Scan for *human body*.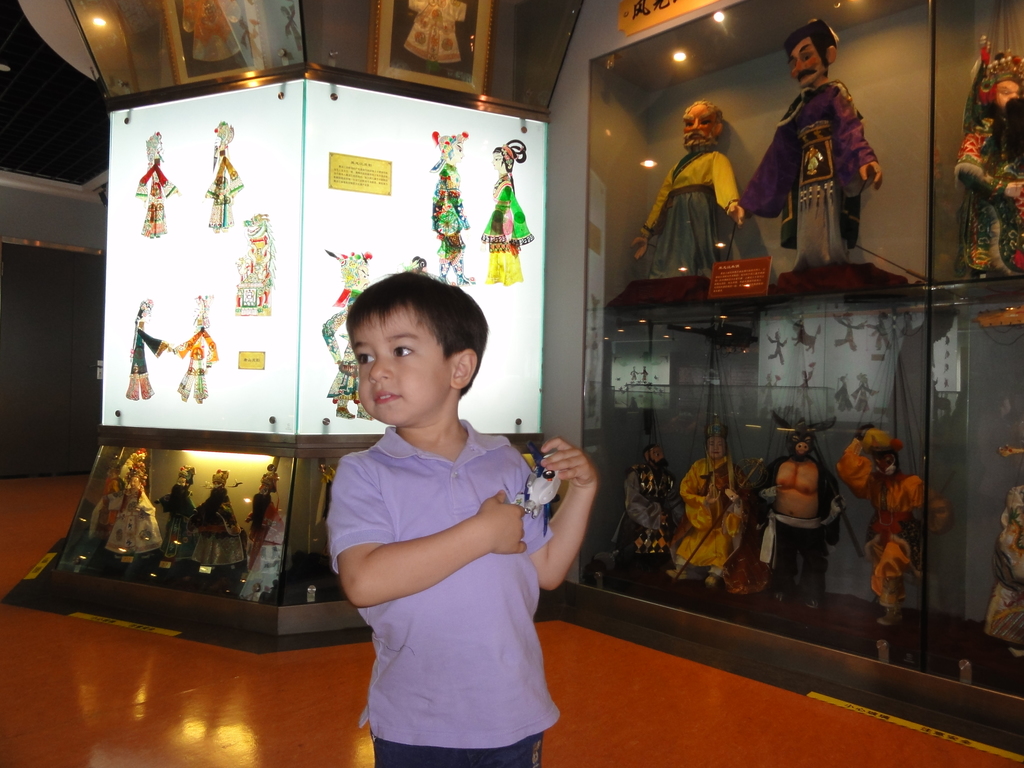
Scan result: <bbox>232, 495, 294, 598</bbox>.
